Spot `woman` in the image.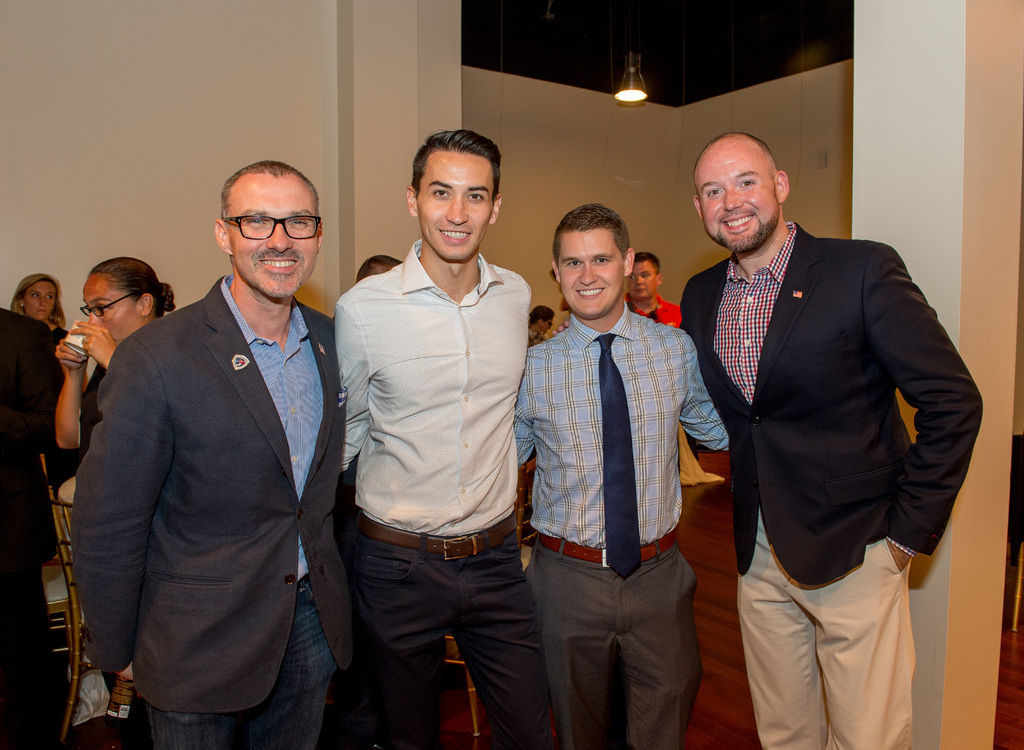
`woman` found at (6,271,77,334).
